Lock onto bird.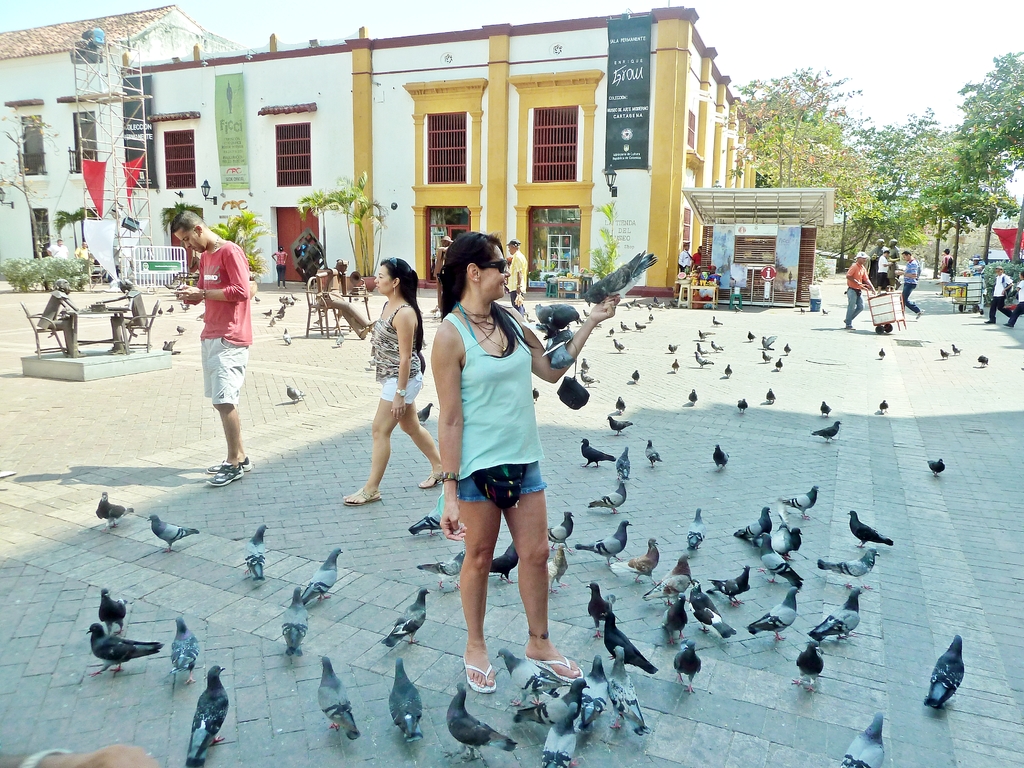
Locked: 240/524/277/584.
